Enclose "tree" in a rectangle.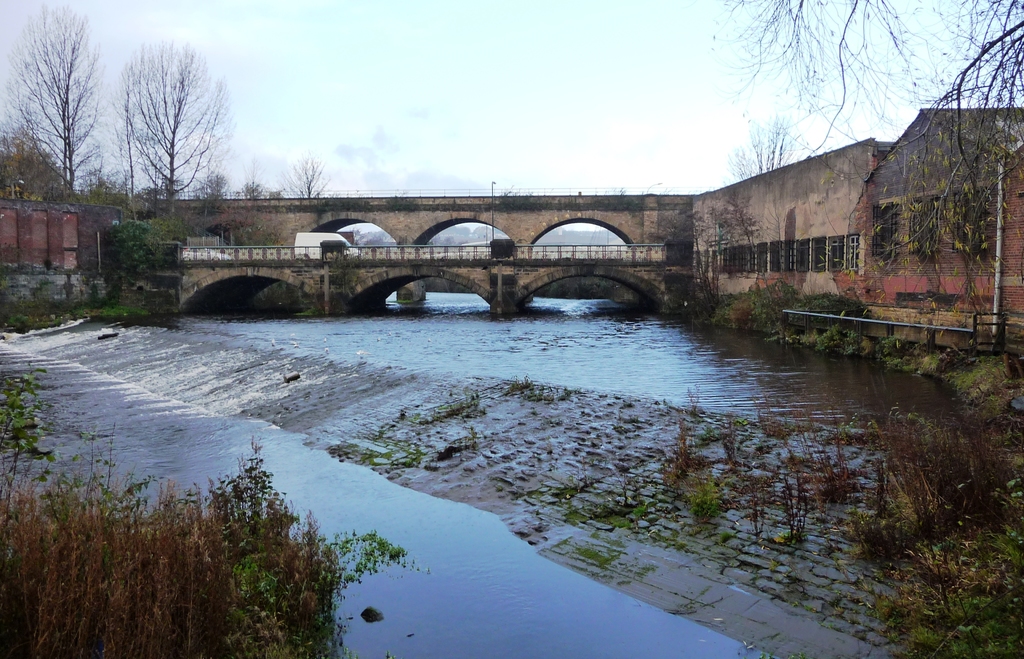
crop(716, 0, 924, 147).
